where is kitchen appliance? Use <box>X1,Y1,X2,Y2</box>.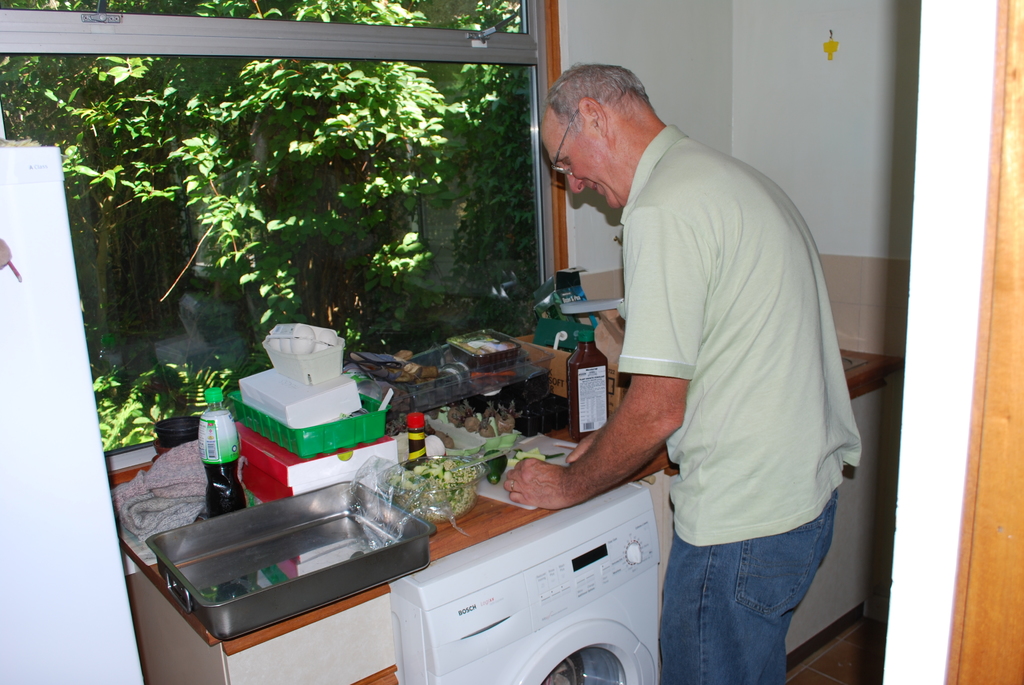
<box>193,388,243,517</box>.
